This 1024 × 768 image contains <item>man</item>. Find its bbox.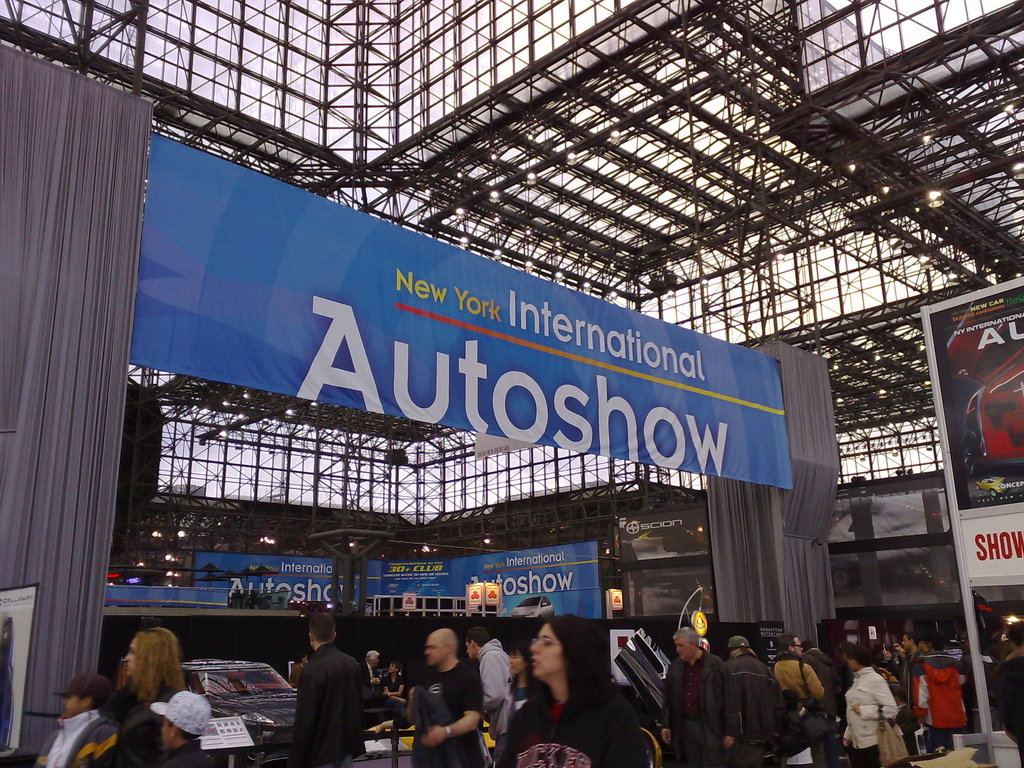
bbox(273, 630, 371, 758).
